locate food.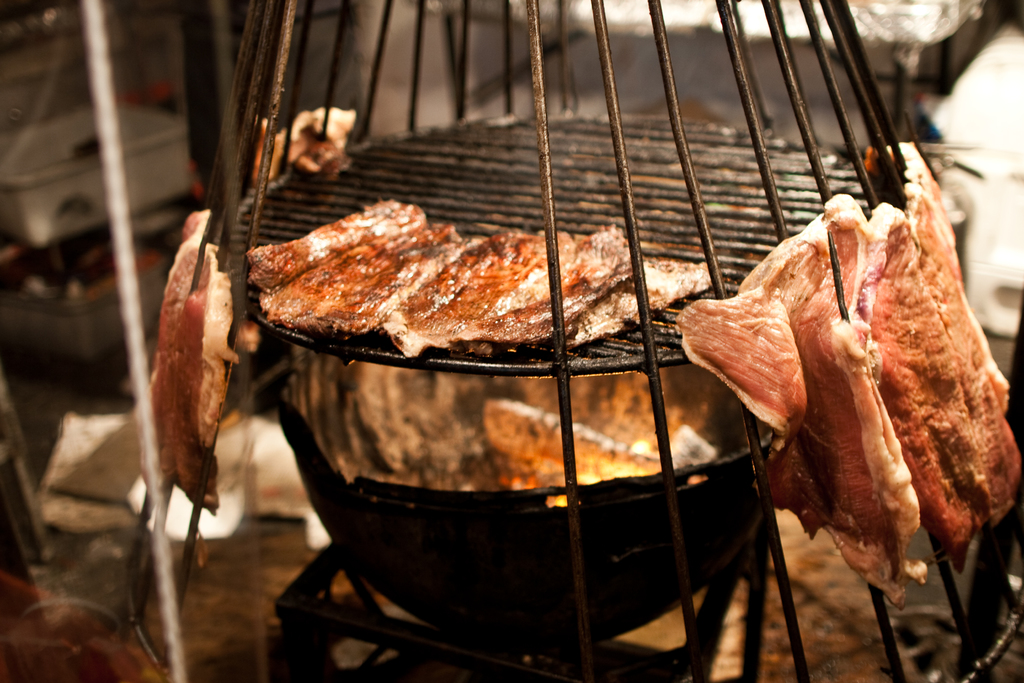
Bounding box: bbox=(251, 105, 358, 229).
